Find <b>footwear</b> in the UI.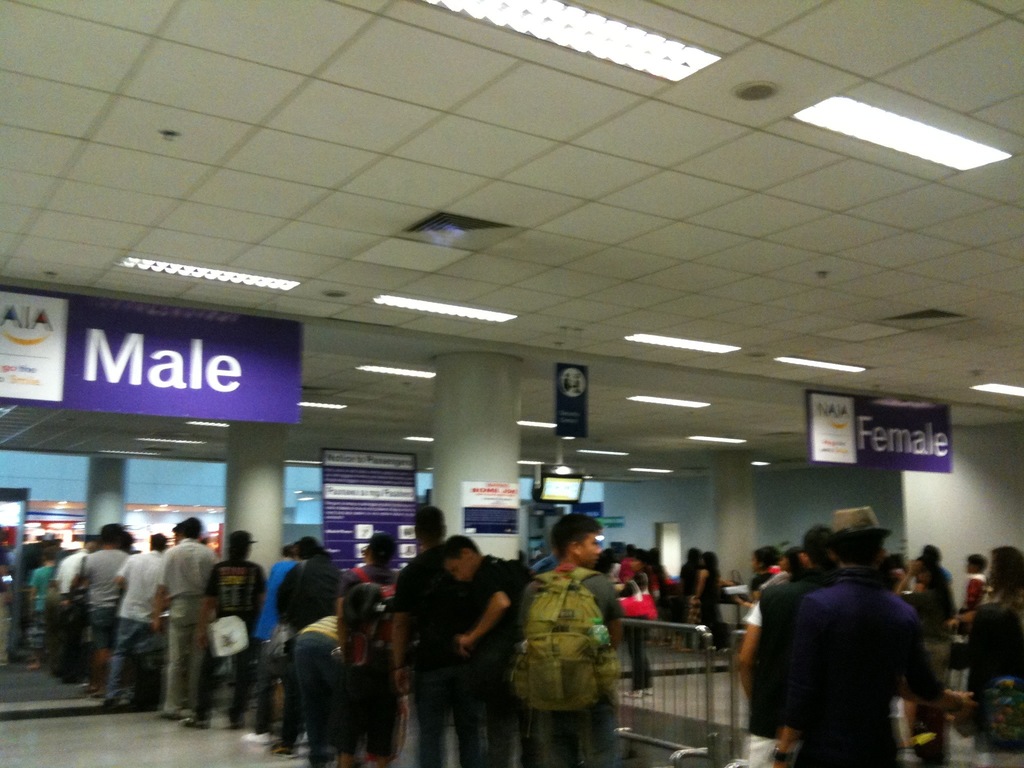
UI element at [643,683,652,696].
